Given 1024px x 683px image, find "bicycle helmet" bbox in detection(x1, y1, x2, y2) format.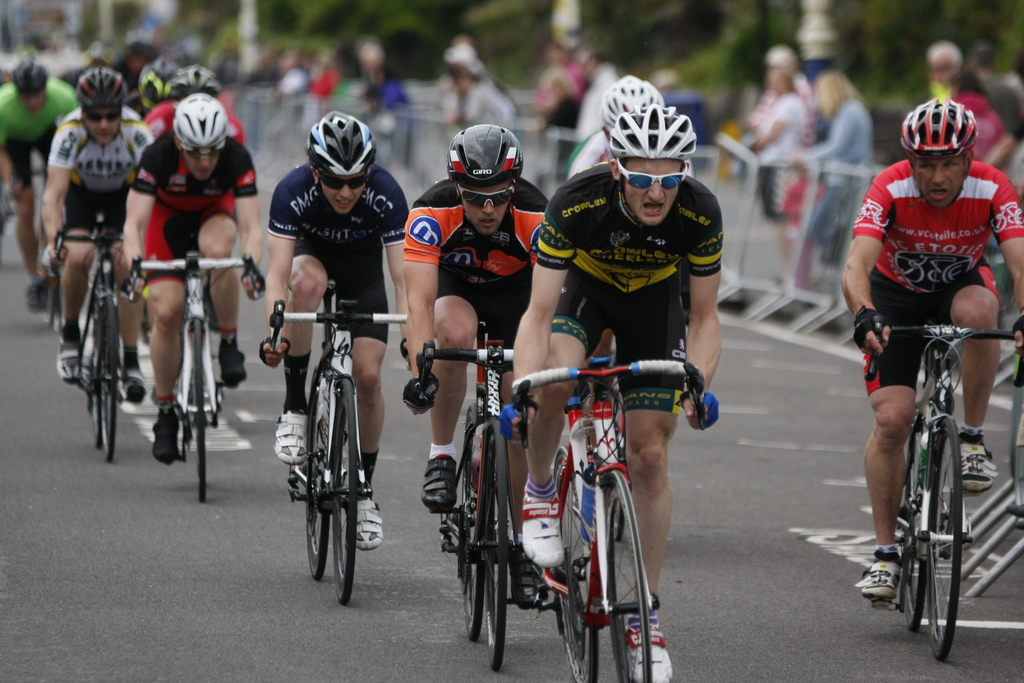
detection(906, 97, 979, 152).
